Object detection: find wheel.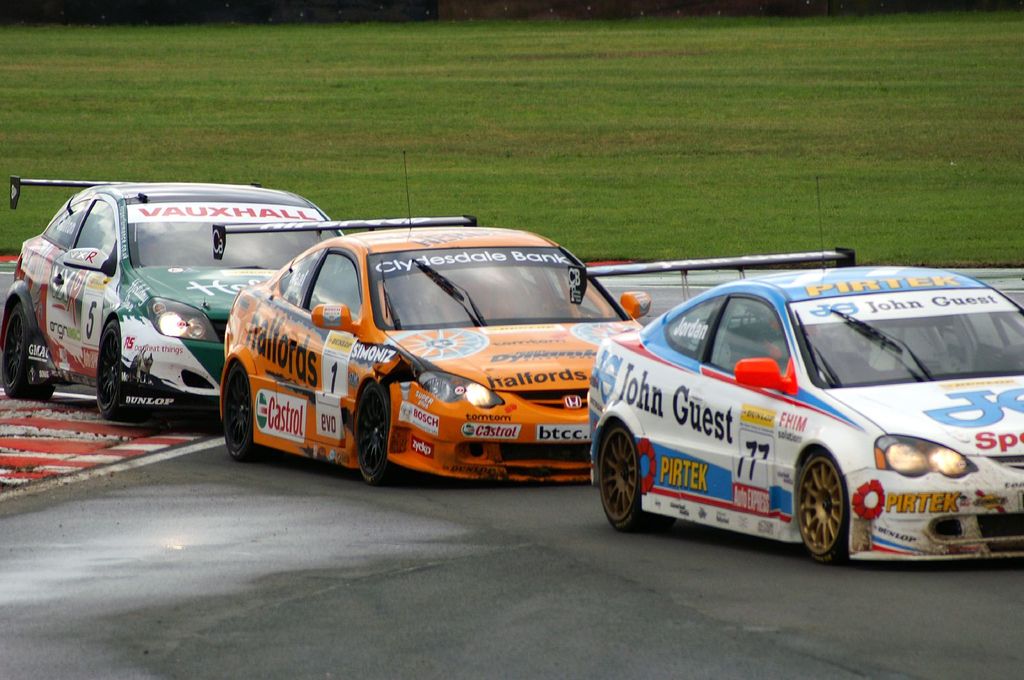
select_region(218, 362, 262, 460).
